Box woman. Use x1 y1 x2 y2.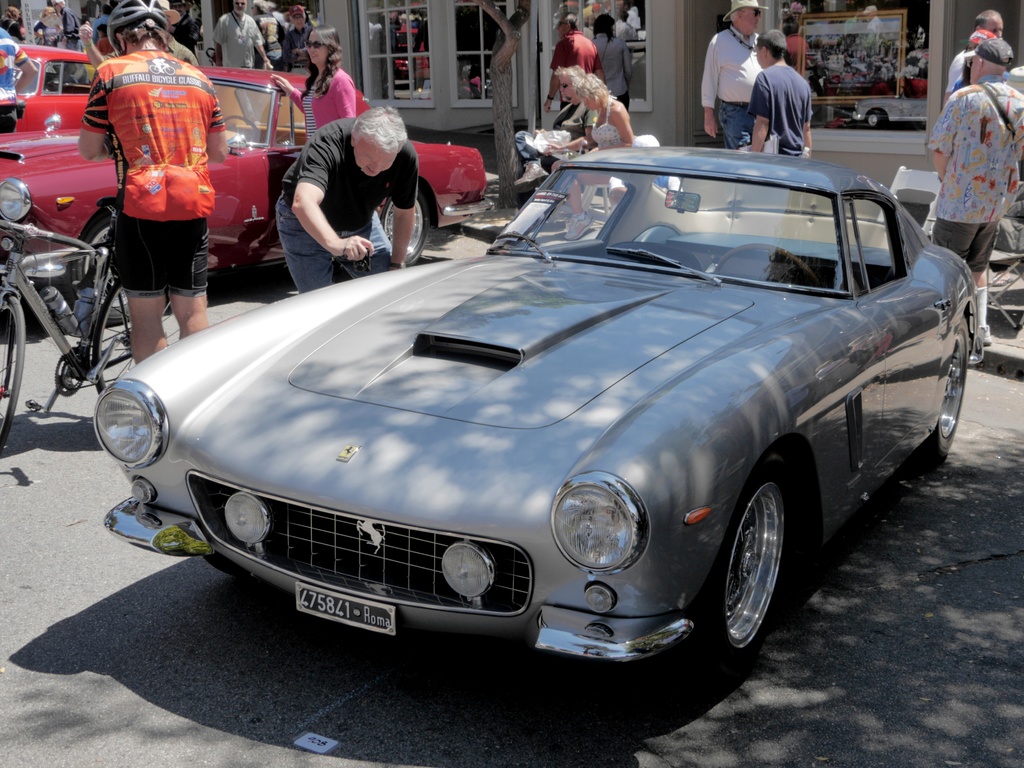
562 68 634 238.
